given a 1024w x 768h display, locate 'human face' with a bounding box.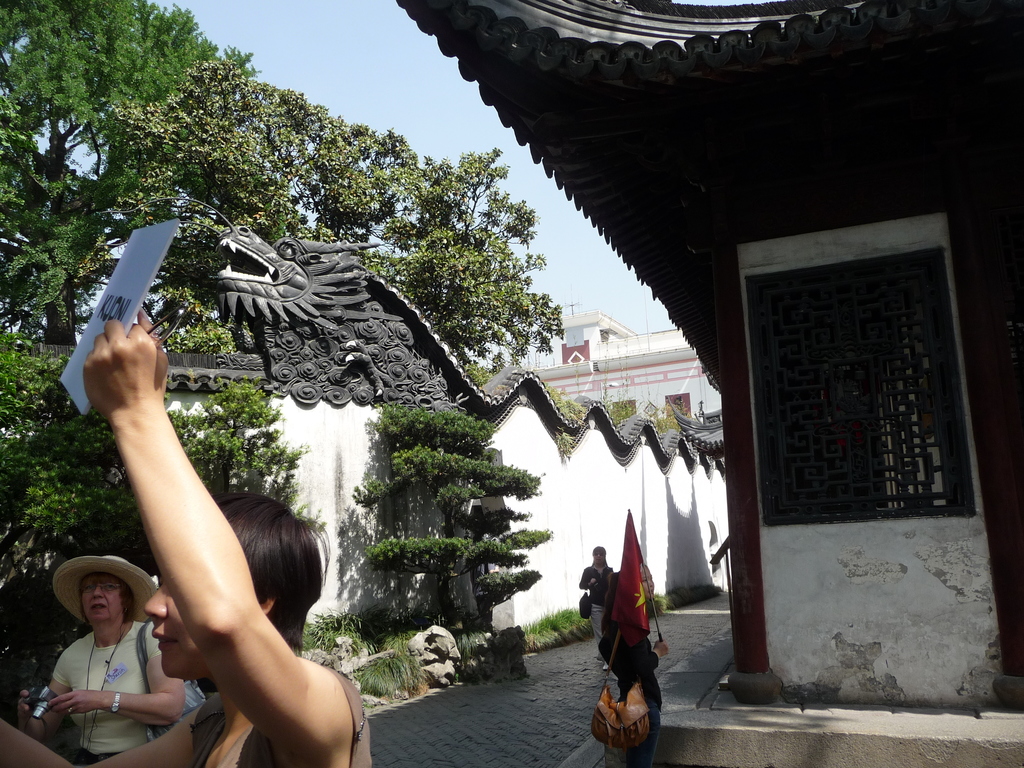
Located: (x1=637, y1=566, x2=657, y2=599).
